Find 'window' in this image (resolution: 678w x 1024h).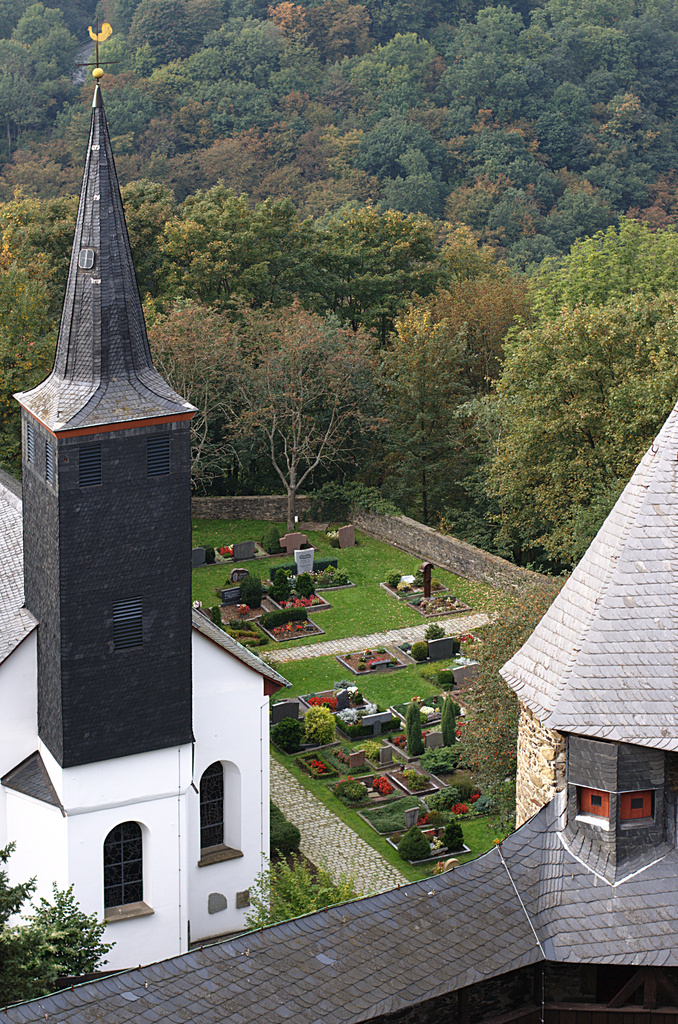
(622, 796, 655, 822).
